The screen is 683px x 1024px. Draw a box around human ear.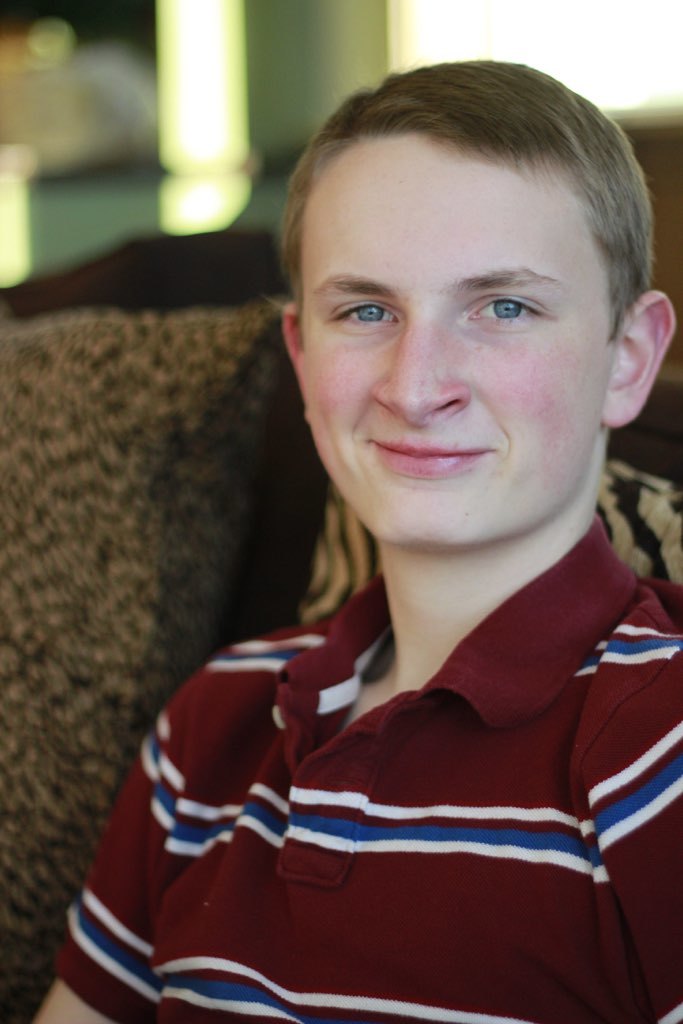
279/303/306/416.
